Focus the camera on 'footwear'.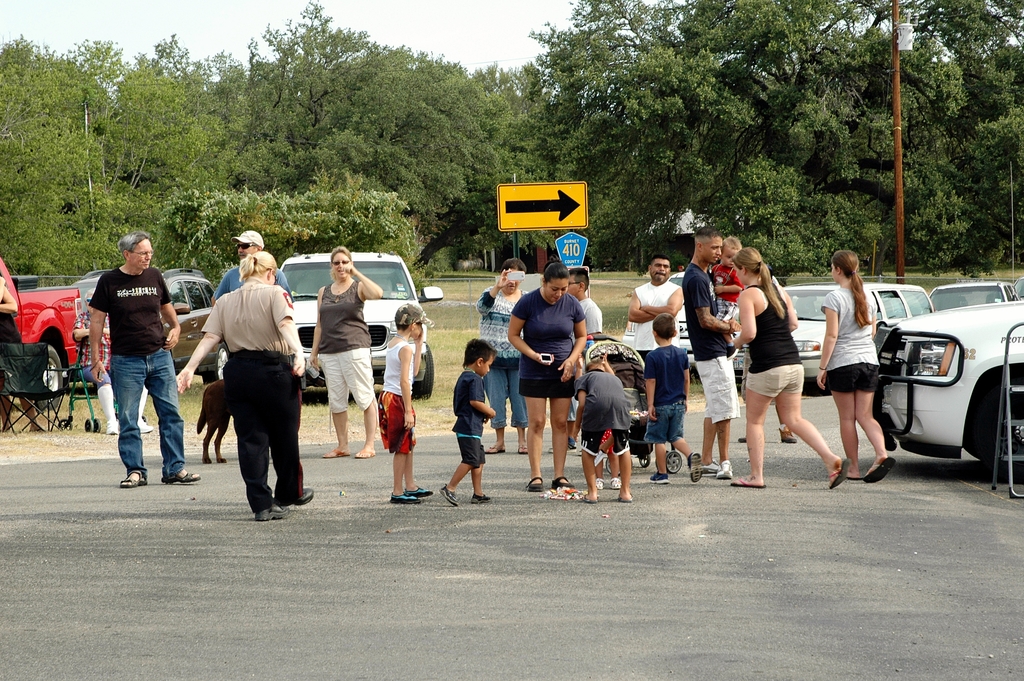
Focus region: box=[401, 482, 432, 495].
